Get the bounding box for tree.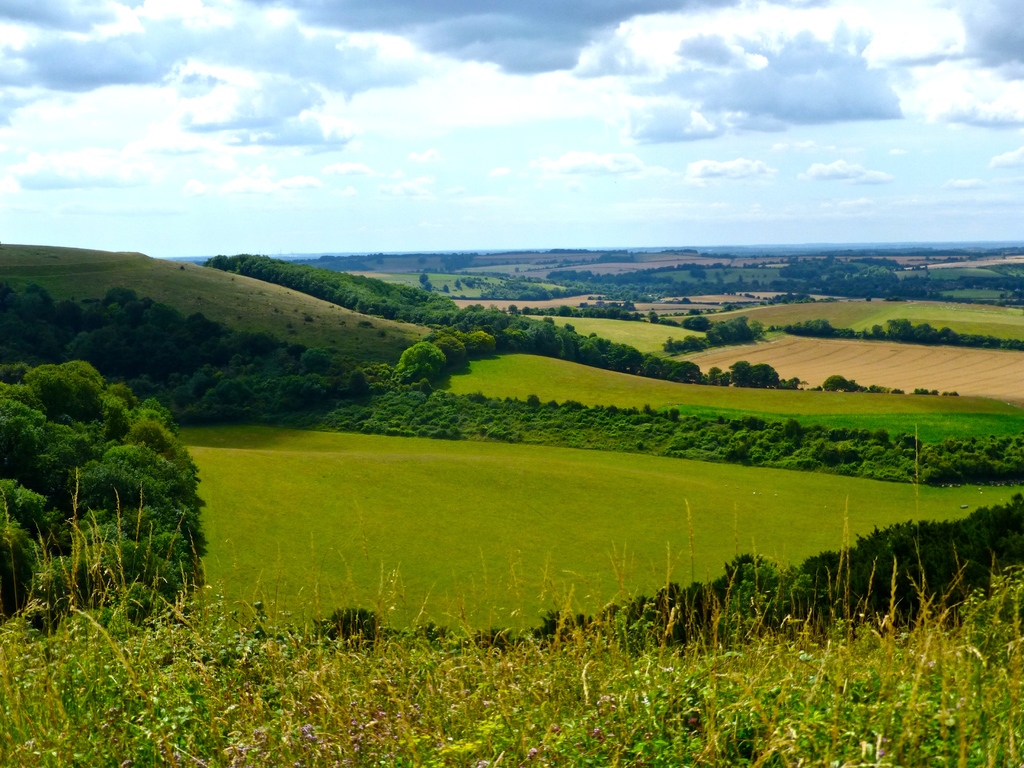
region(348, 366, 370, 397).
